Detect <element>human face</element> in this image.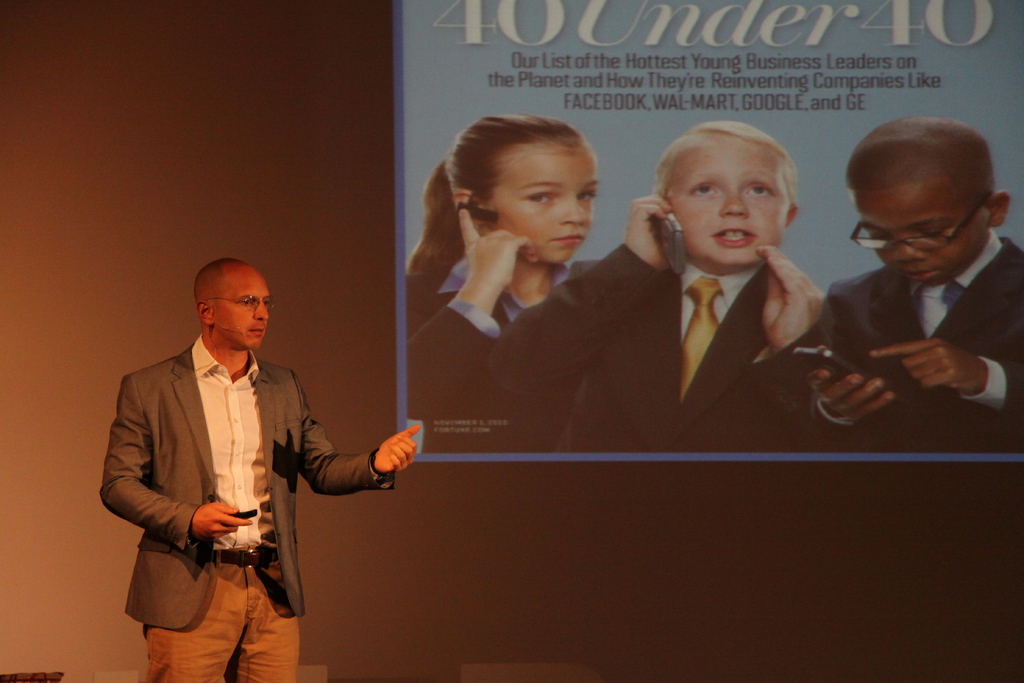
Detection: 481 138 599 261.
